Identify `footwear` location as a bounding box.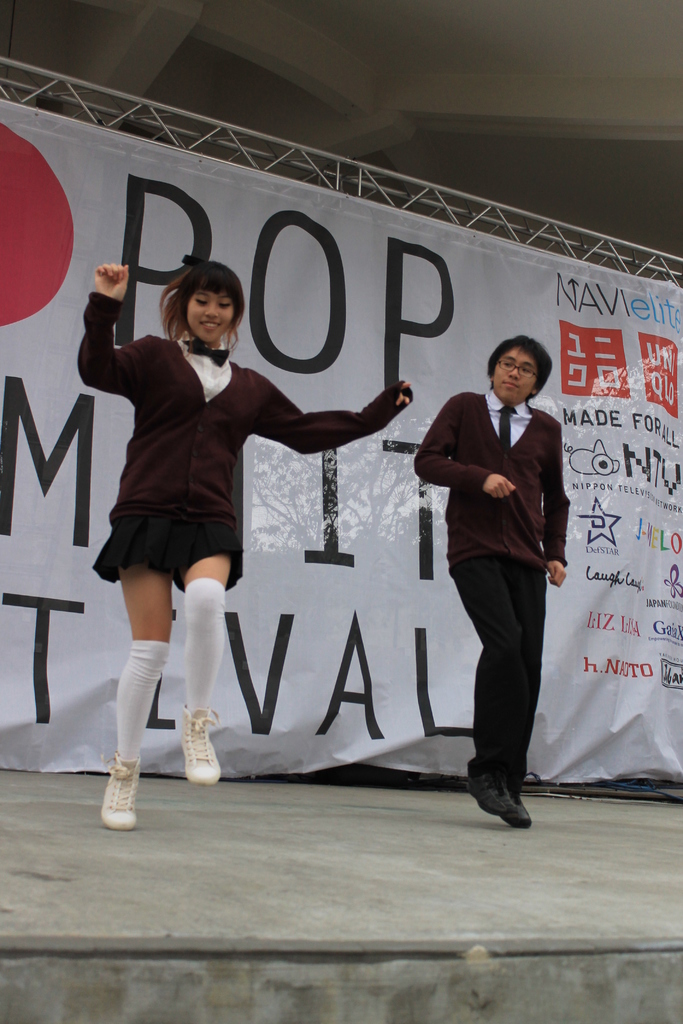
98, 748, 145, 827.
